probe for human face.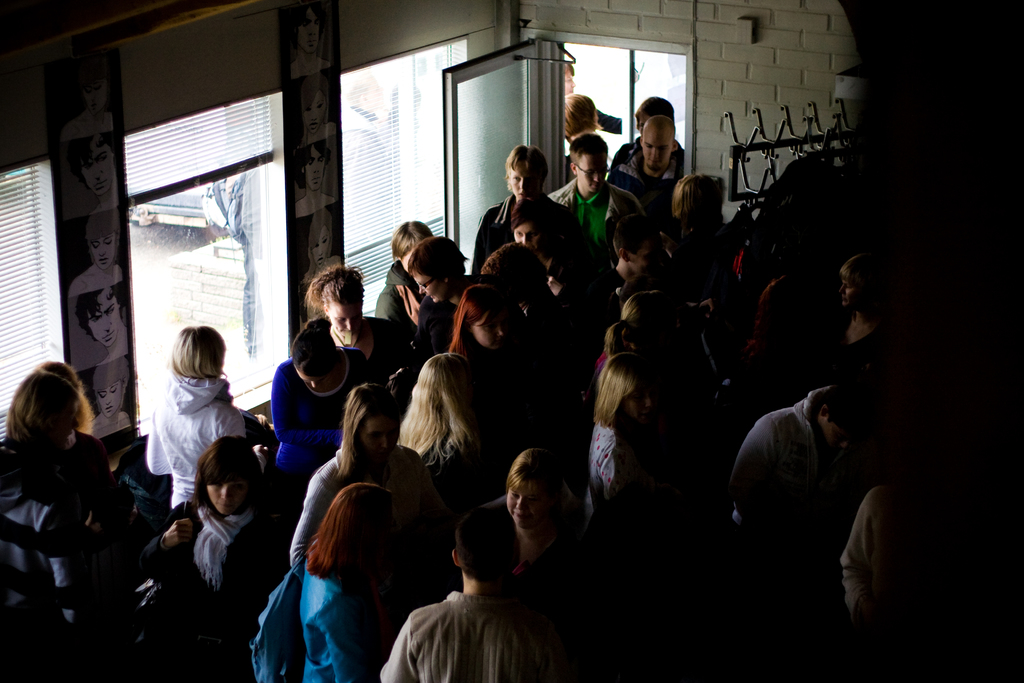
Probe result: rect(332, 299, 360, 338).
